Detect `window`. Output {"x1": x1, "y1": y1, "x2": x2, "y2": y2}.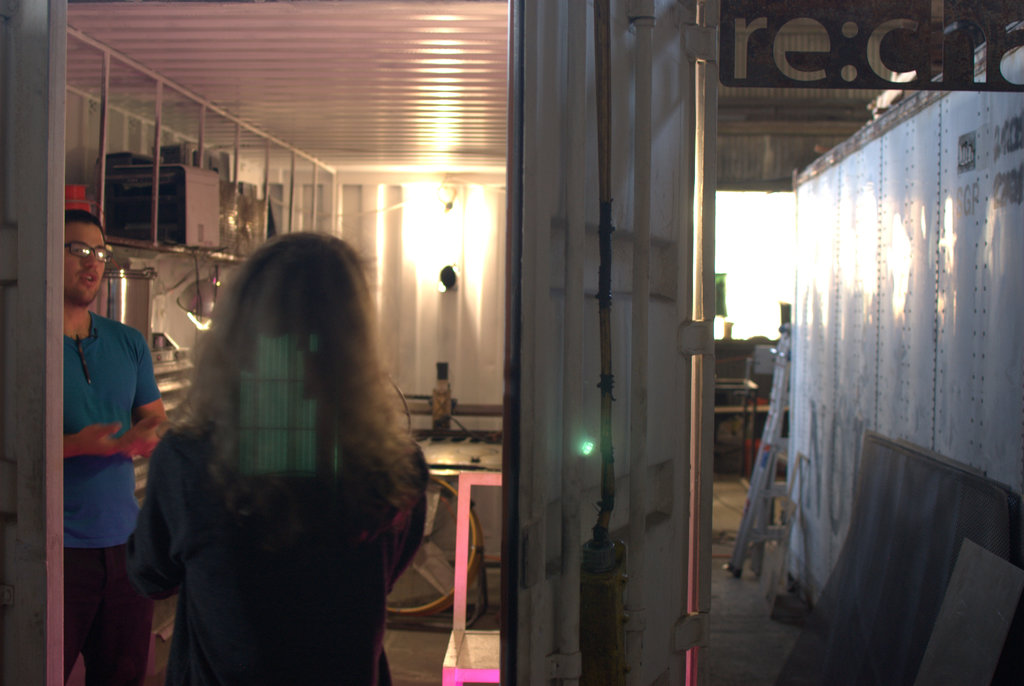
{"x1": 0, "y1": 1, "x2": 1023, "y2": 685}.
